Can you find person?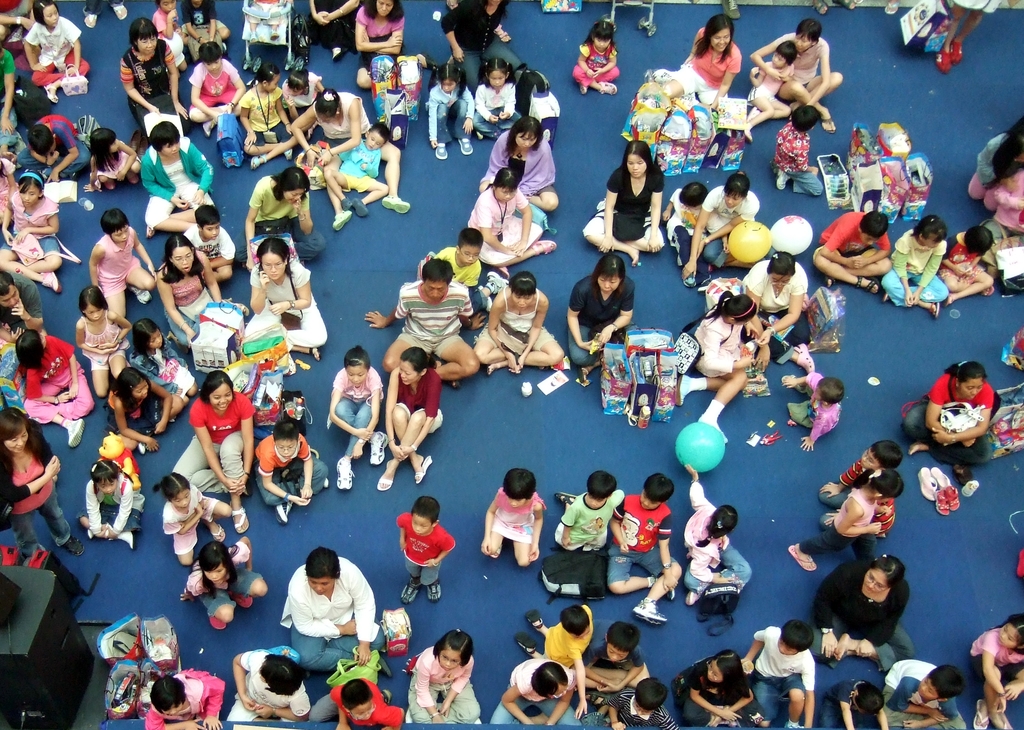
Yes, bounding box: select_region(76, 460, 145, 550).
